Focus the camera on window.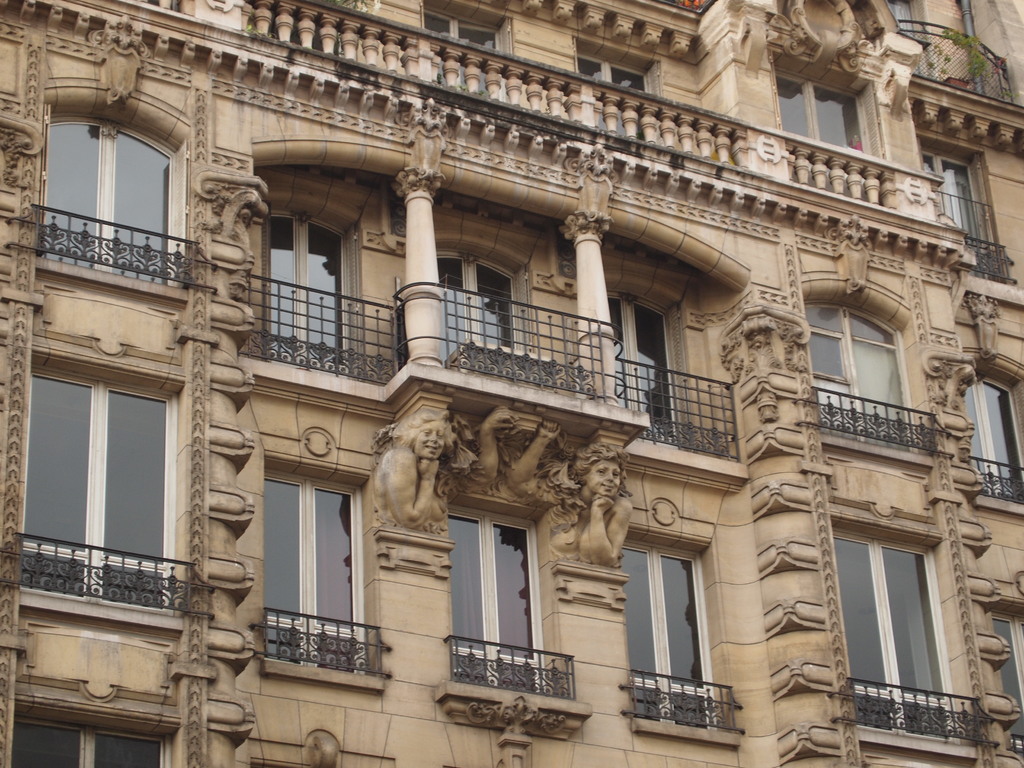
Focus region: (996, 611, 1023, 746).
